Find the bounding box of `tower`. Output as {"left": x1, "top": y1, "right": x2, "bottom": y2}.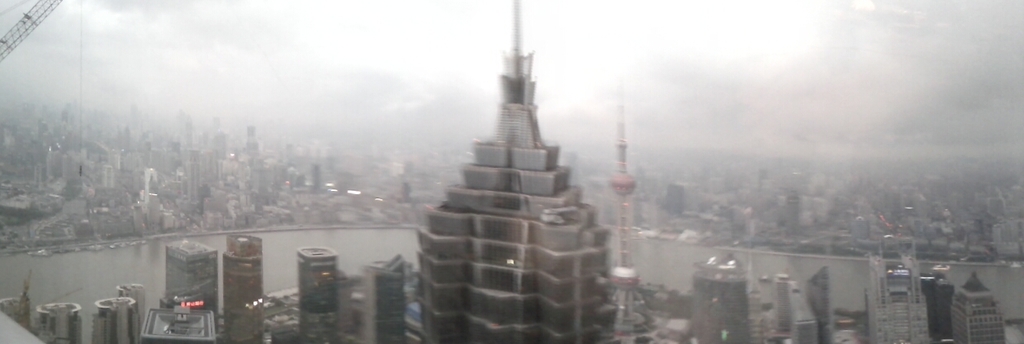
{"left": 415, "top": 0, "right": 614, "bottom": 343}.
